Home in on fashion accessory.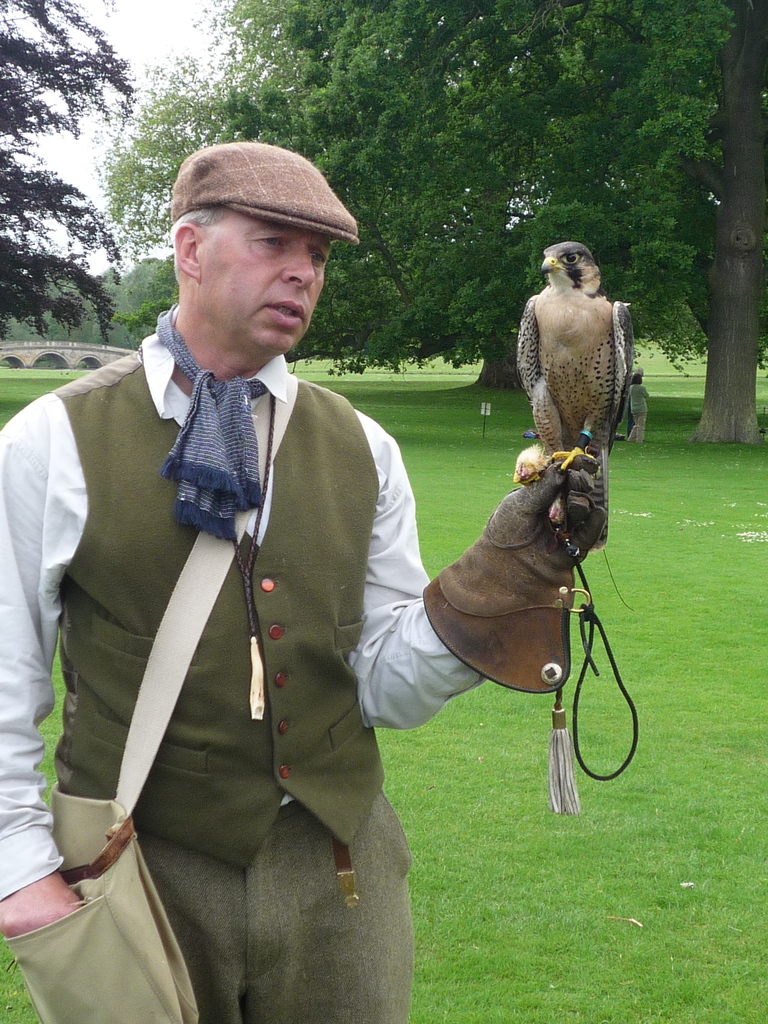
Homed in at x1=333 y1=838 x2=360 y2=909.
